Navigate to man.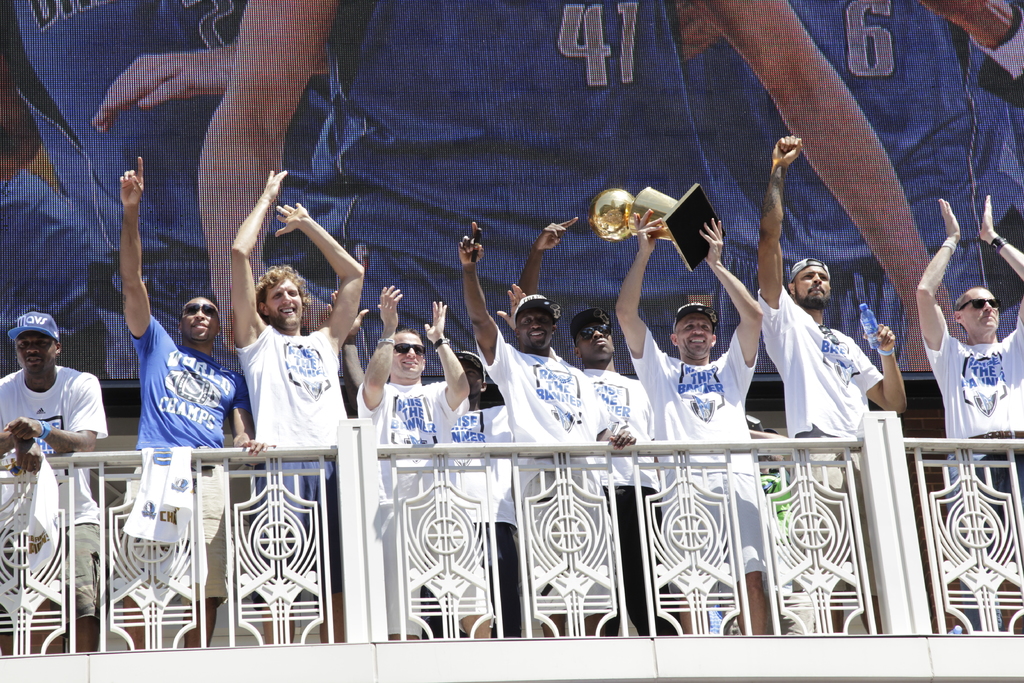
Navigation target: [left=0, top=320, right=104, bottom=484].
